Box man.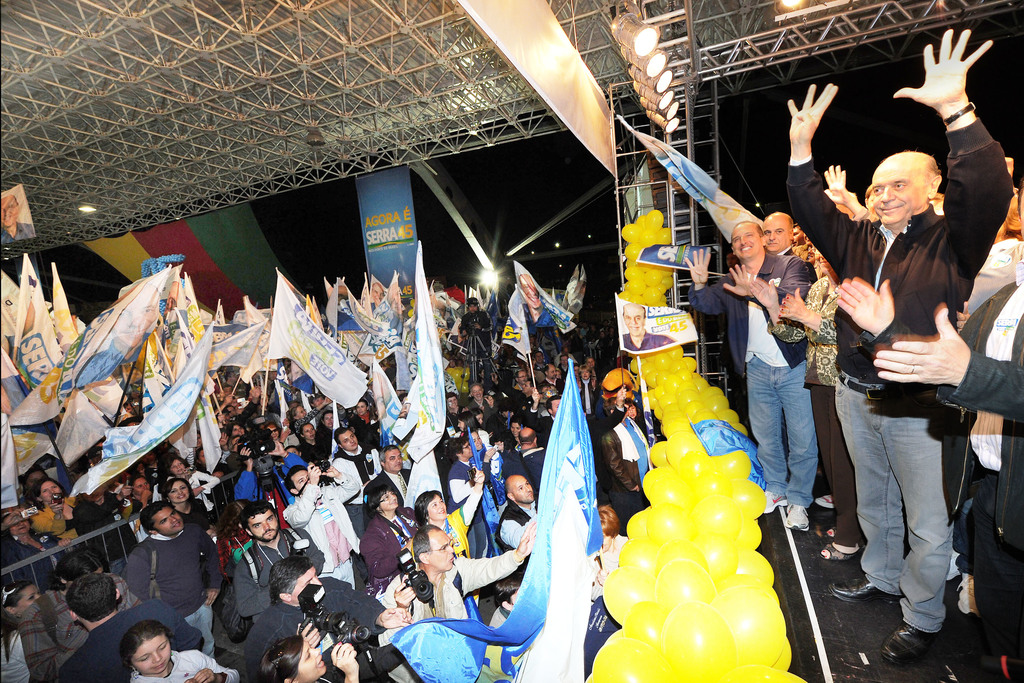
l=774, t=28, r=1023, b=652.
